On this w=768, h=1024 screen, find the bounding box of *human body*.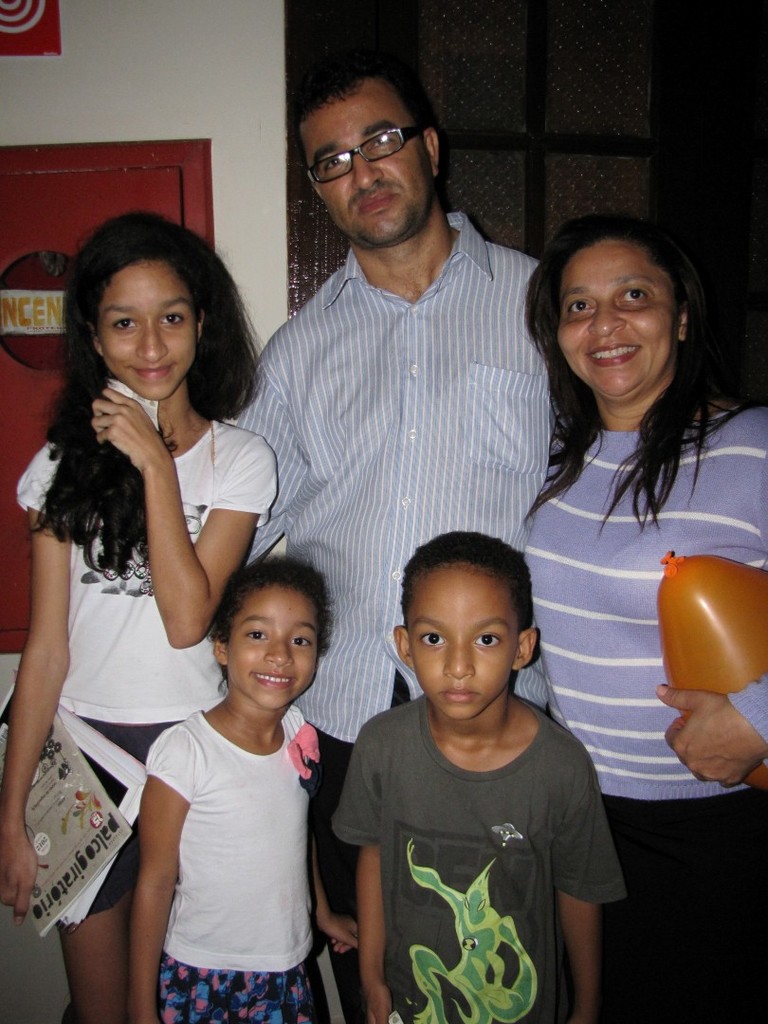
Bounding box: BBox(333, 684, 627, 1023).
